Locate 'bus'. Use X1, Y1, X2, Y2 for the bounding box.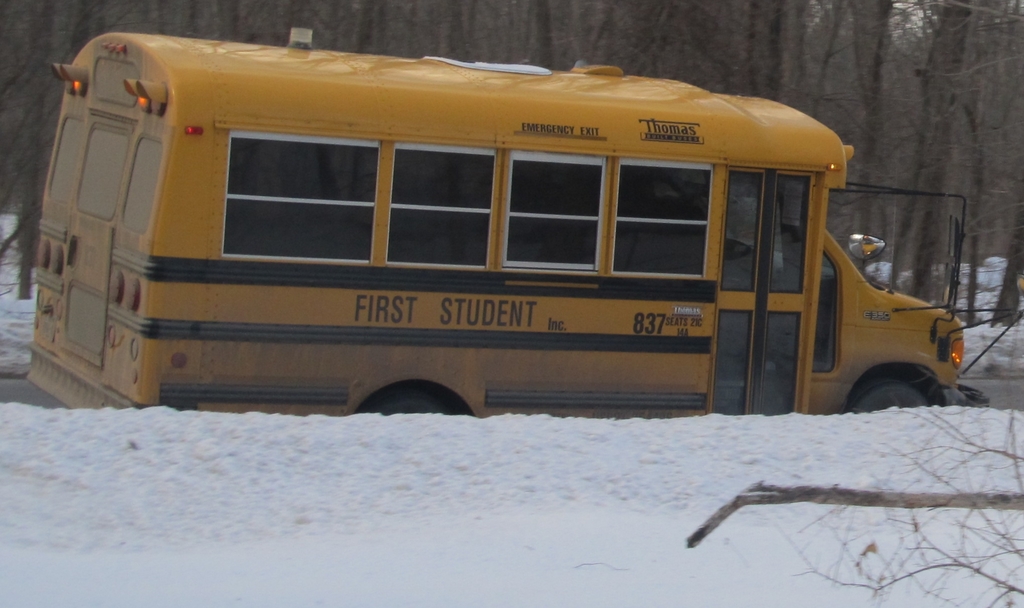
24, 34, 1023, 413.
